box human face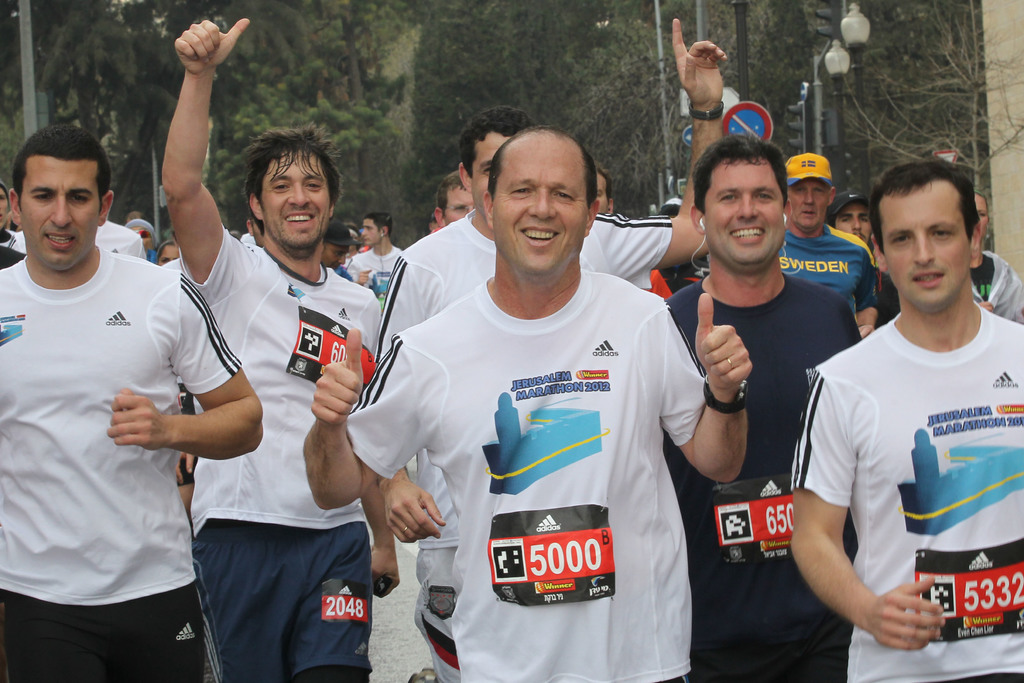
597 172 609 212
